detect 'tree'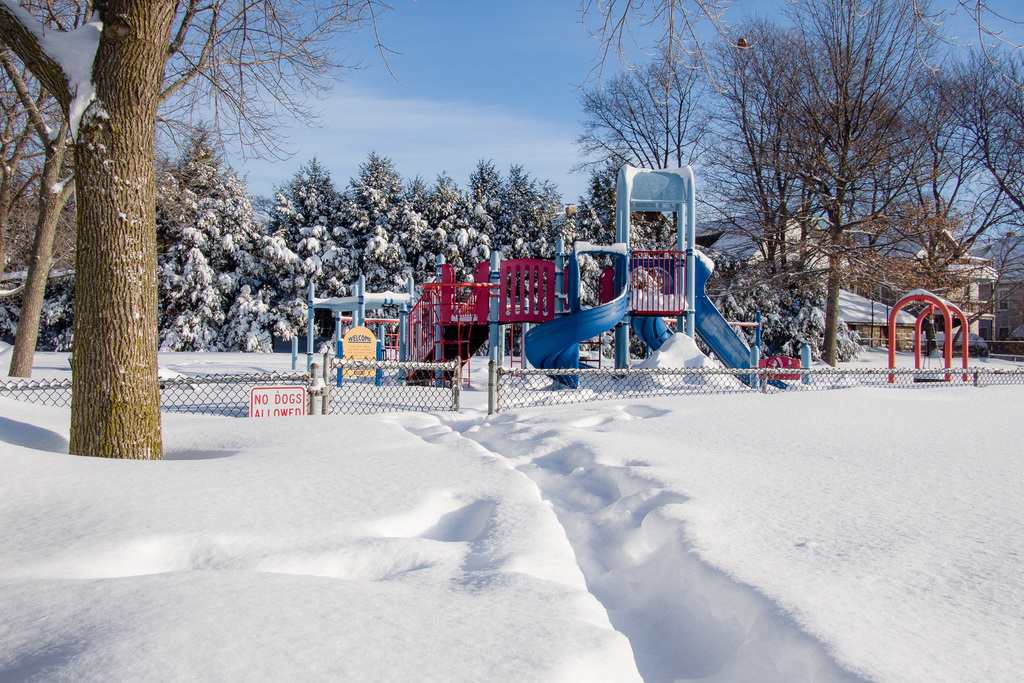
0, 0, 412, 471
